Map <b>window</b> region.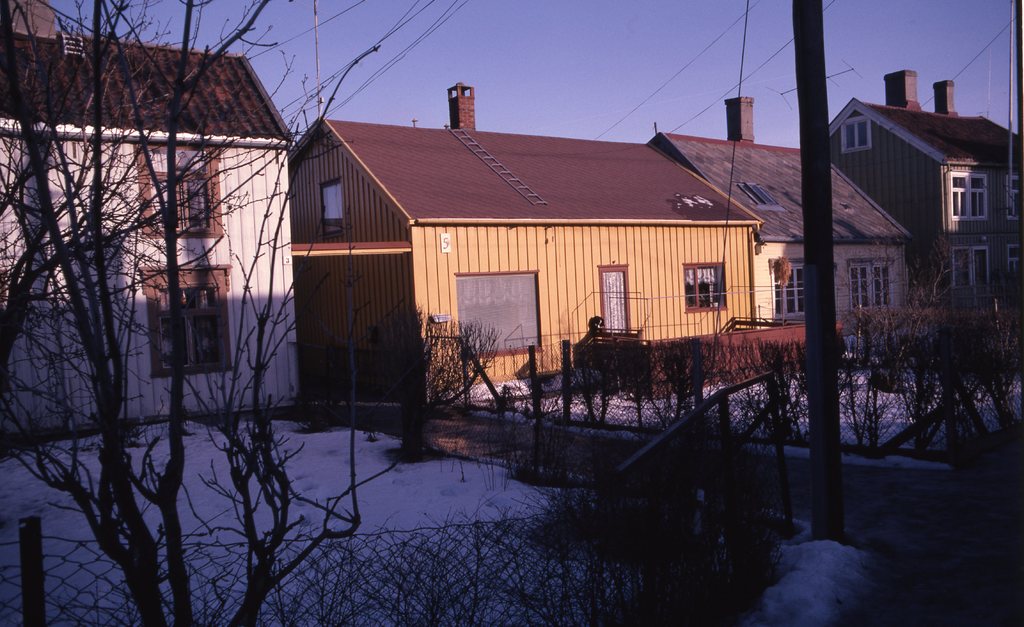
Mapped to x1=321 y1=178 x2=348 y2=239.
